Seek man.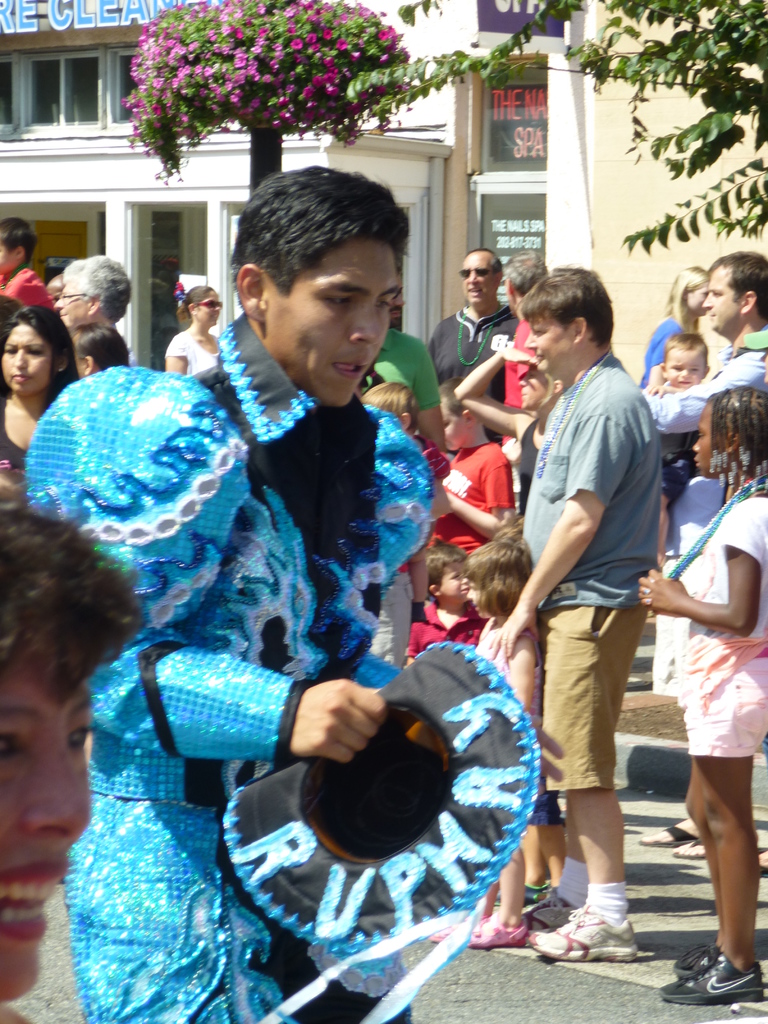
505,255,550,412.
